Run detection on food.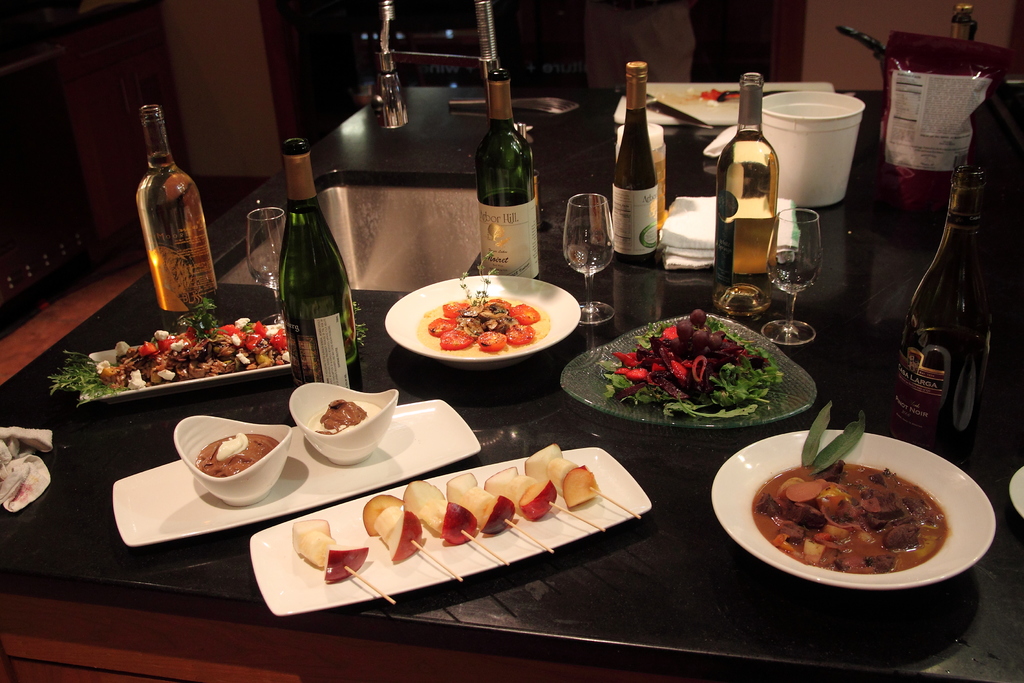
Result: 656,86,742,107.
